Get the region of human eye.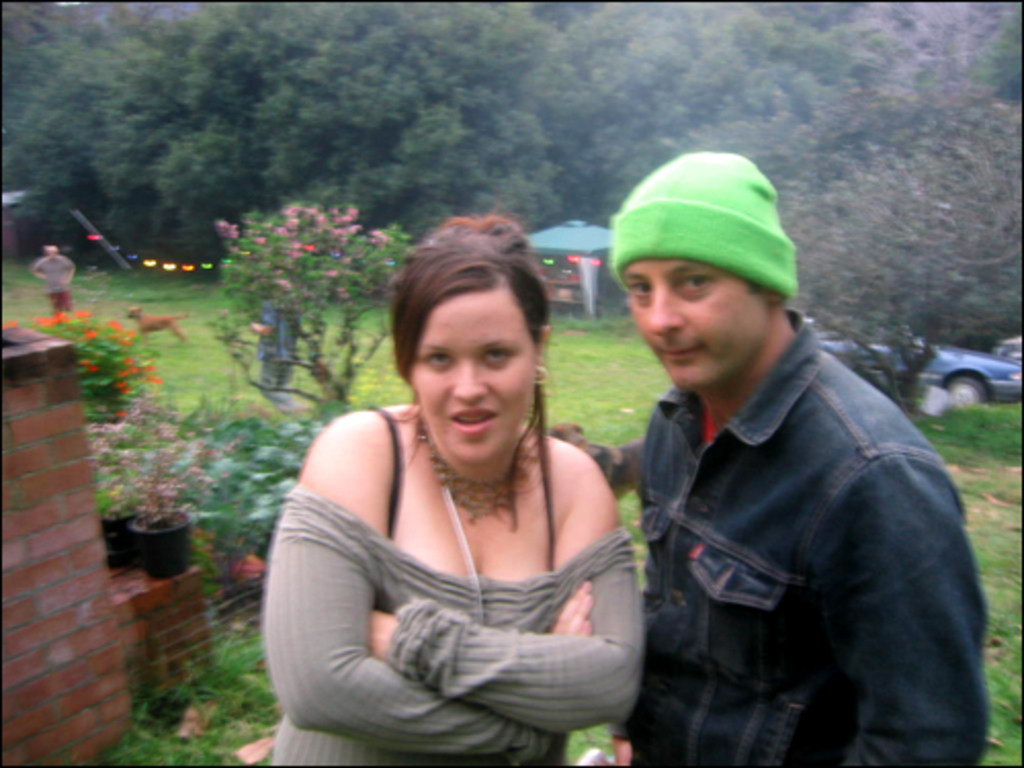
BBox(676, 272, 719, 301).
